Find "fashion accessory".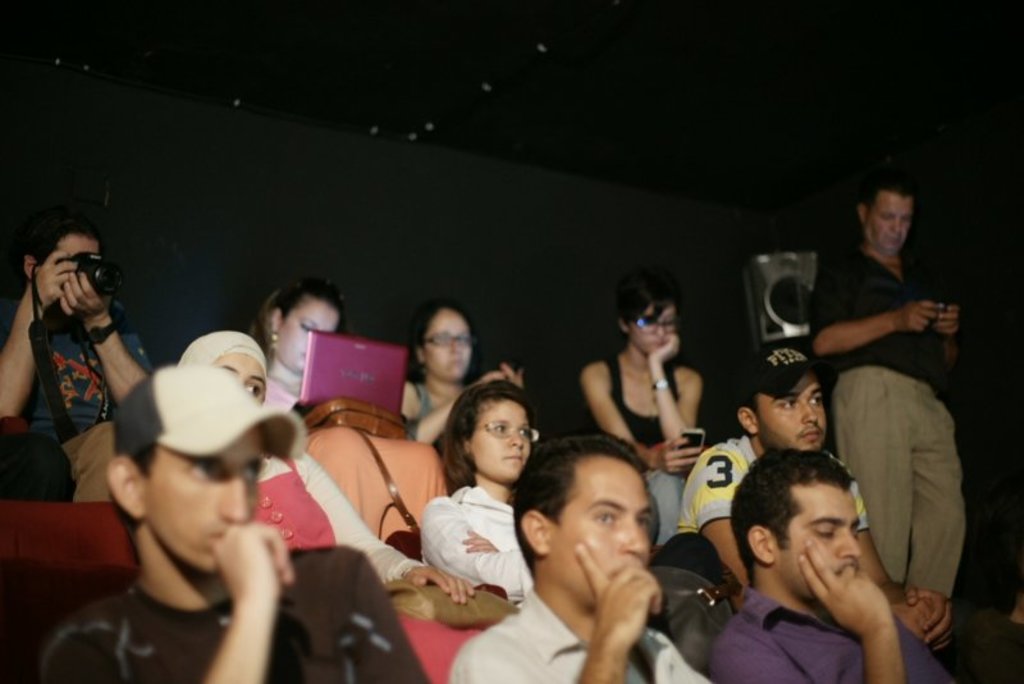
{"x1": 111, "y1": 361, "x2": 308, "y2": 471}.
